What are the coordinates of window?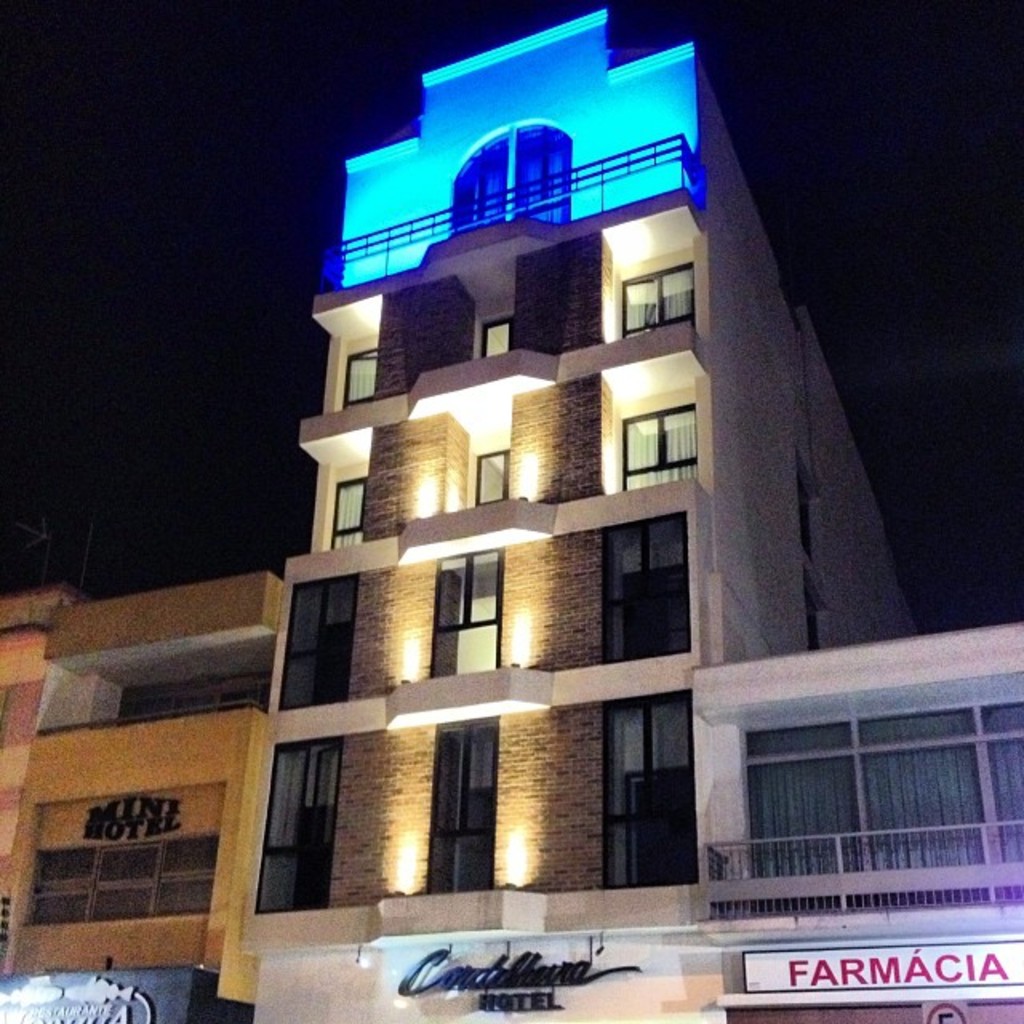
<bbox>616, 248, 696, 330</bbox>.
